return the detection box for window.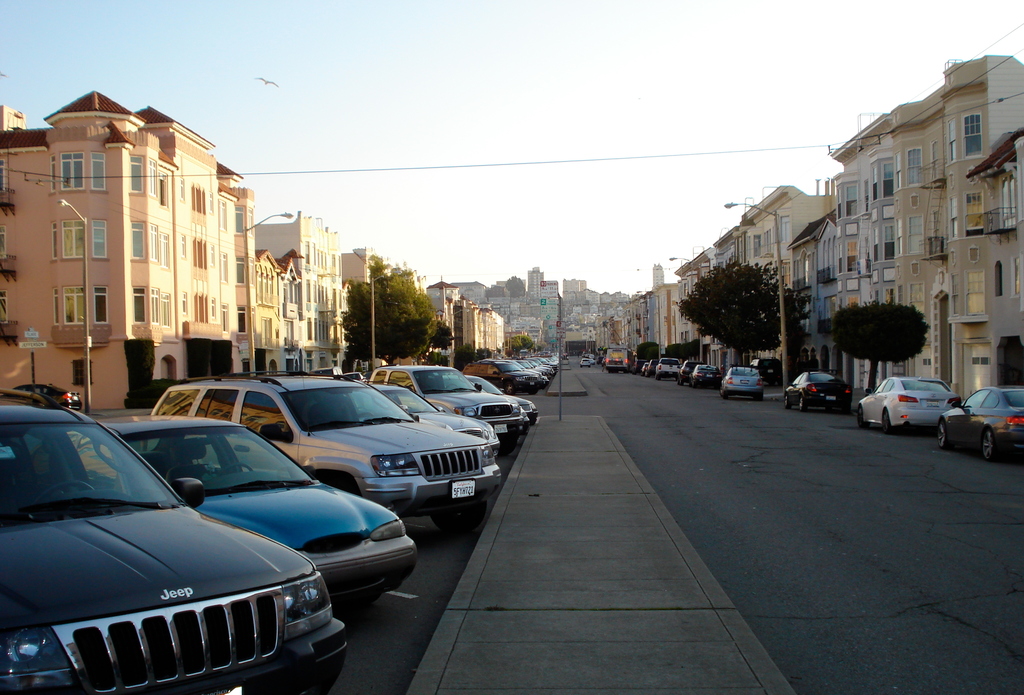
<box>60,152,84,195</box>.
